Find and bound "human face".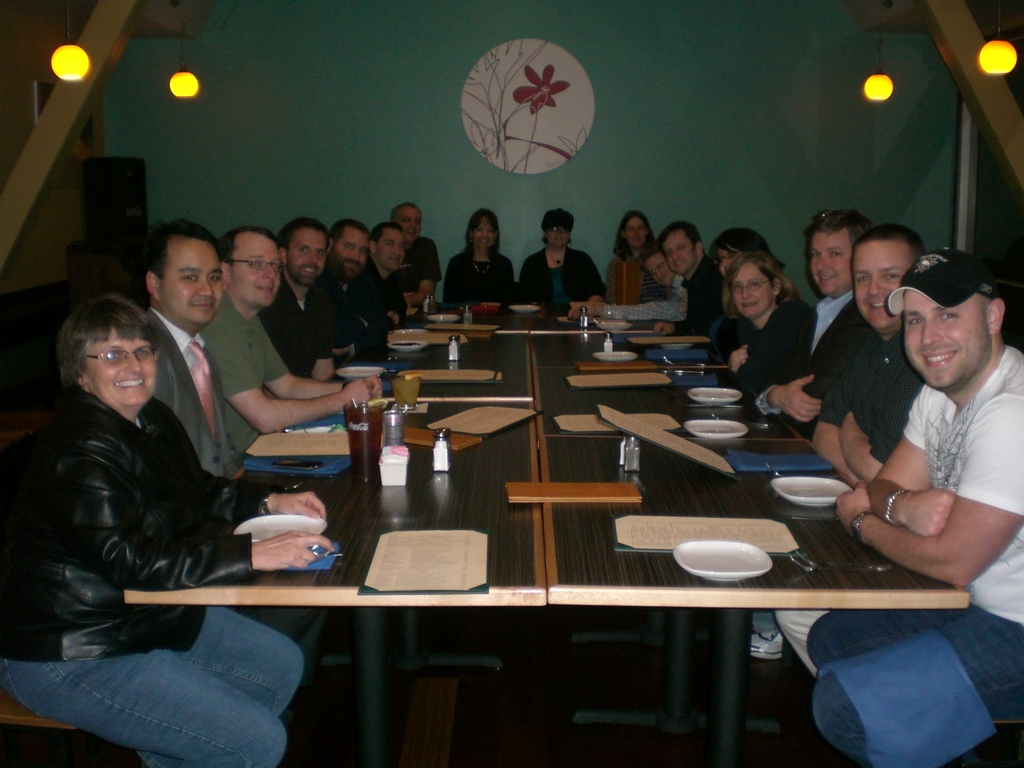
Bound: (399, 208, 420, 240).
